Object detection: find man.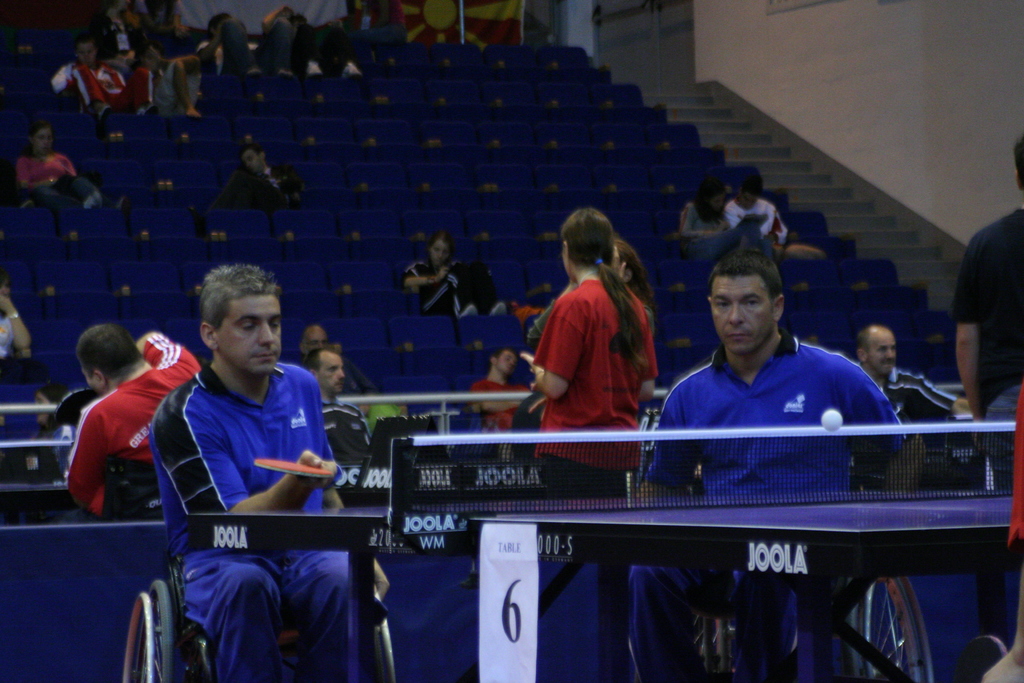
724/174/822/261.
